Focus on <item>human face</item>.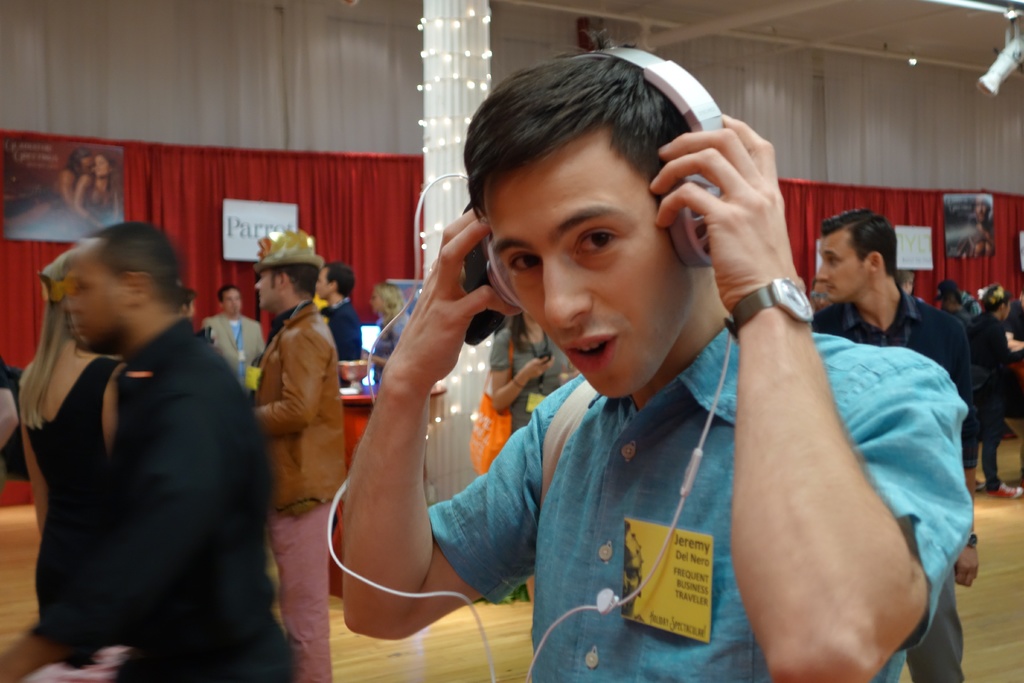
Focused at <region>817, 231, 871, 299</region>.
